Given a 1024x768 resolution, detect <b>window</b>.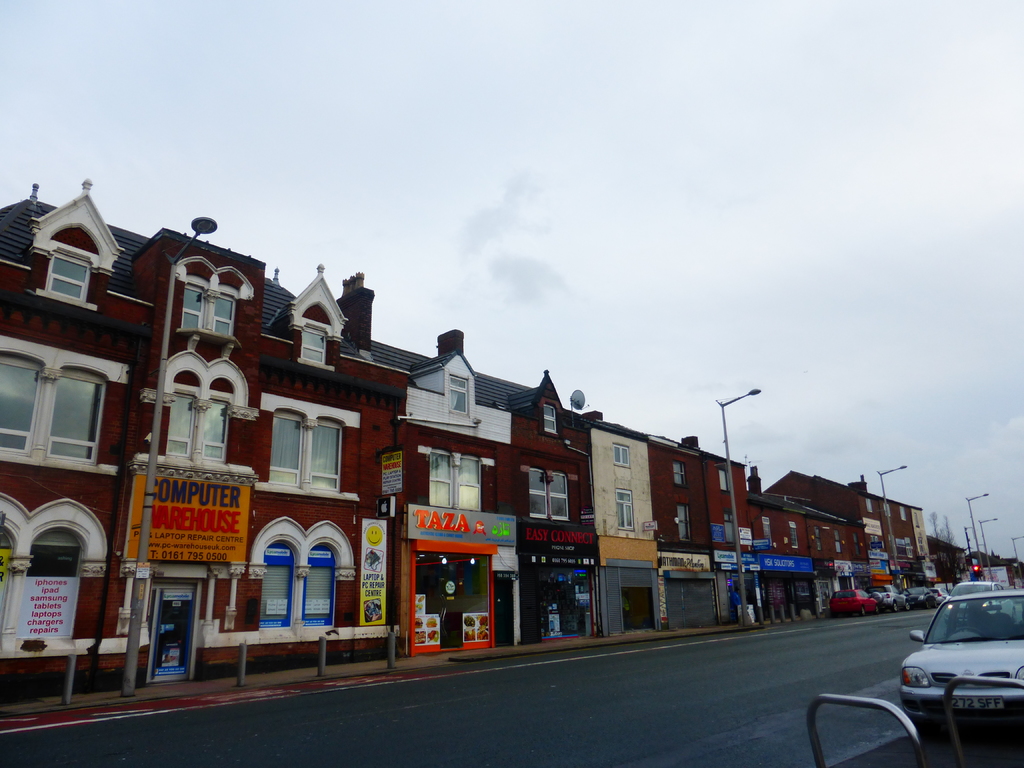
box(816, 526, 821, 553).
